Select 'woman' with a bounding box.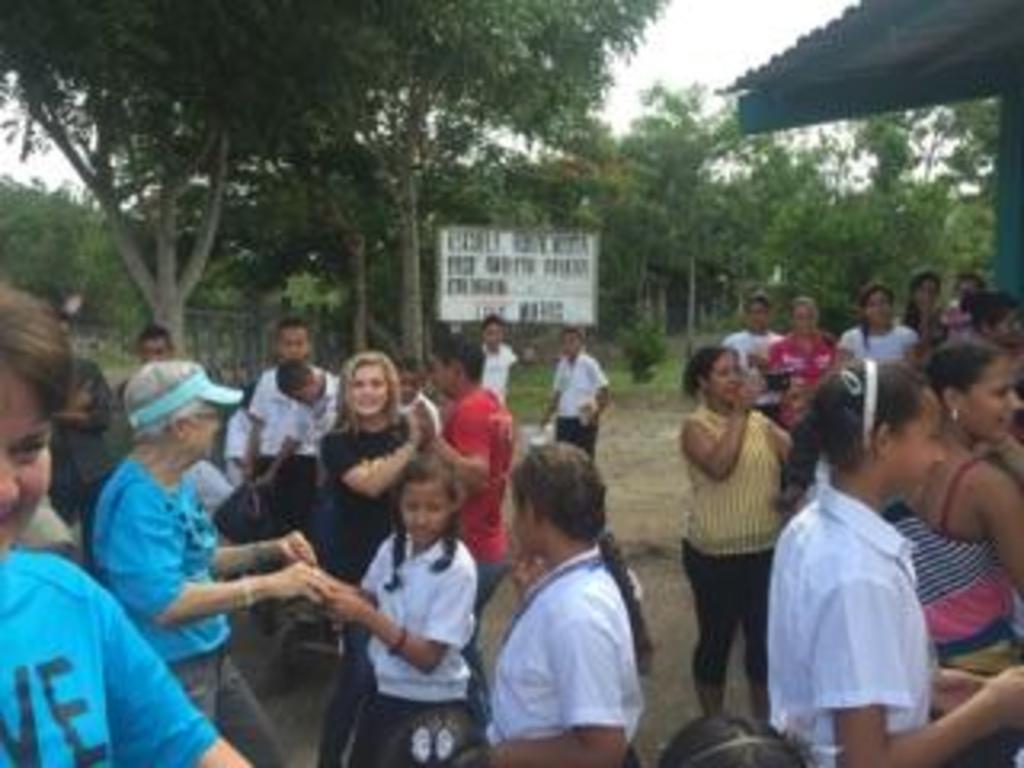
886 336 1021 675.
